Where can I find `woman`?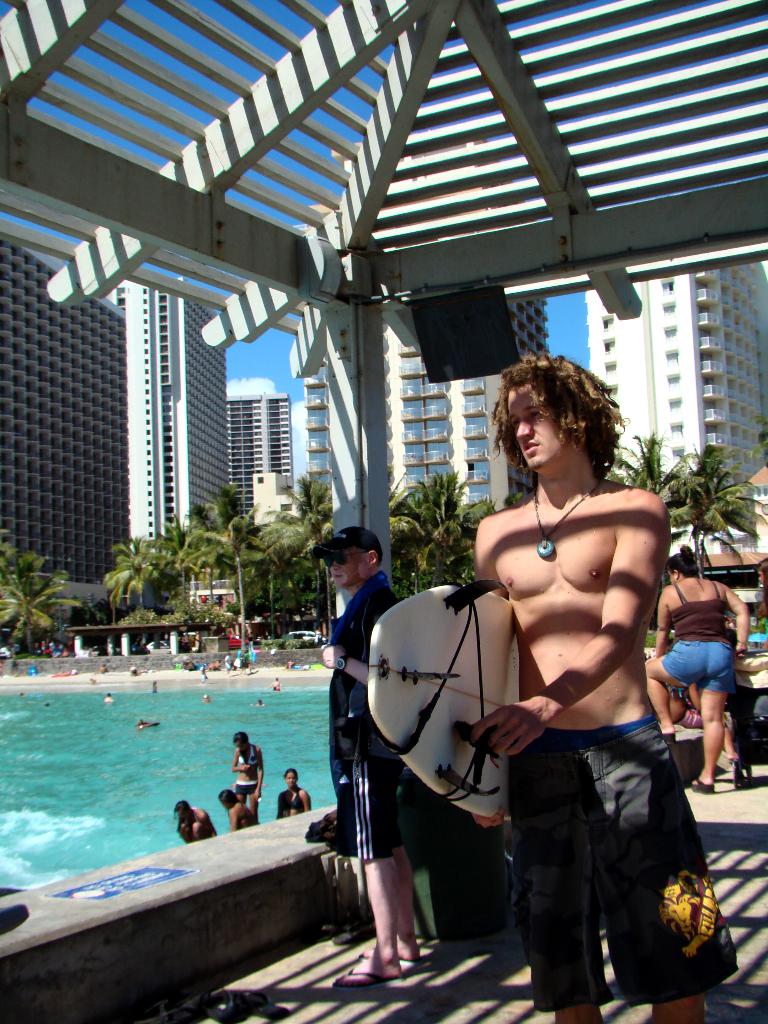
You can find it at box(648, 546, 756, 814).
